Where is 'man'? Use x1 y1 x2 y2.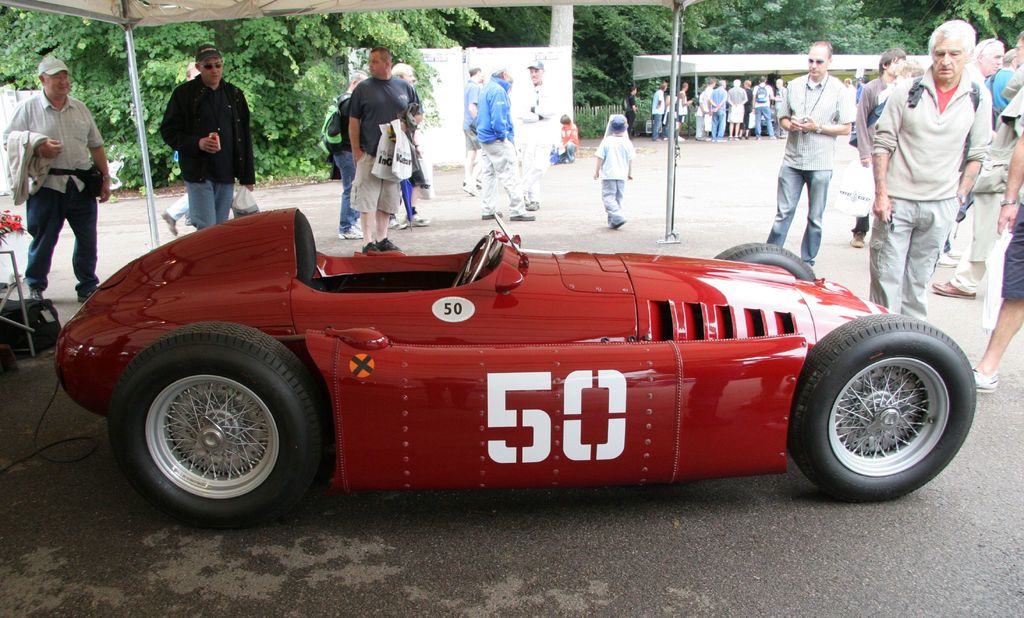
513 58 548 210.
